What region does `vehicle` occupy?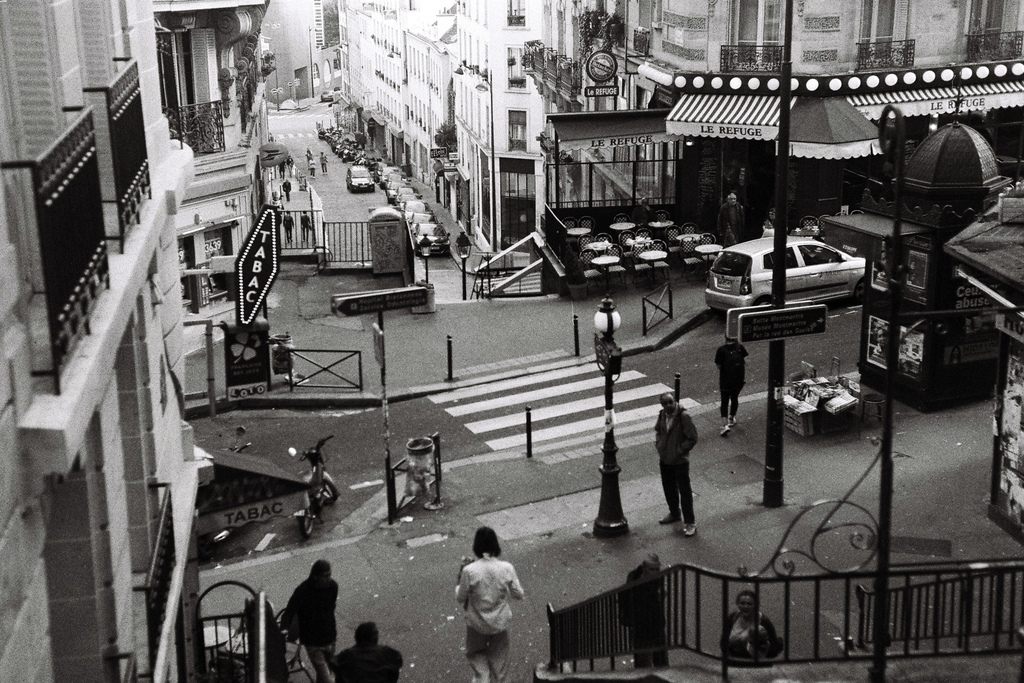
287:434:342:536.
